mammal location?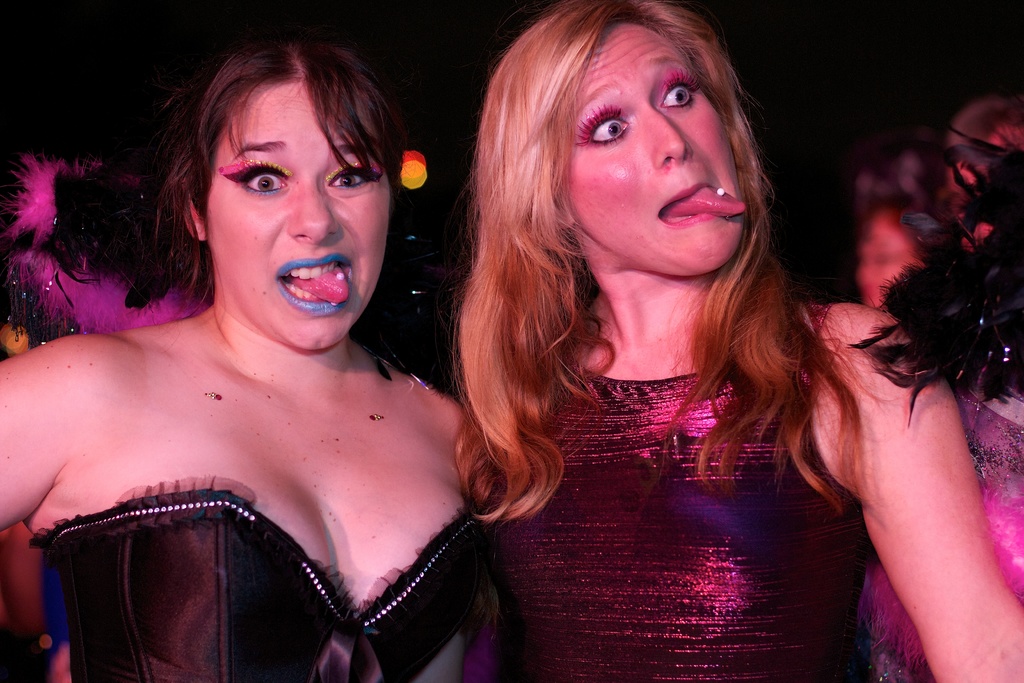
bbox(454, 0, 1023, 682)
